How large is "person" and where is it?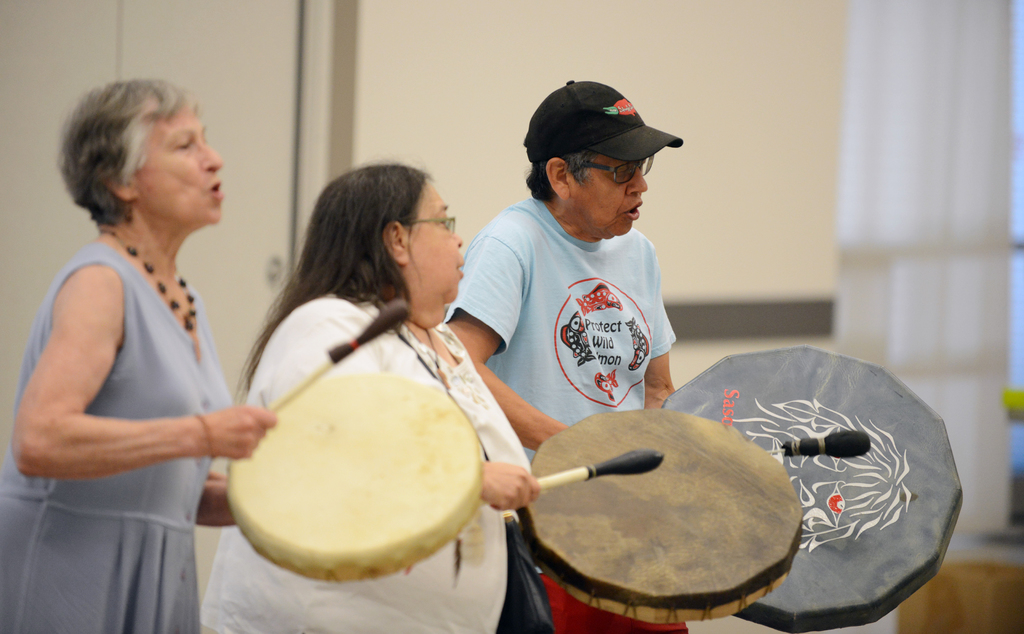
Bounding box: l=444, t=81, r=690, b=633.
